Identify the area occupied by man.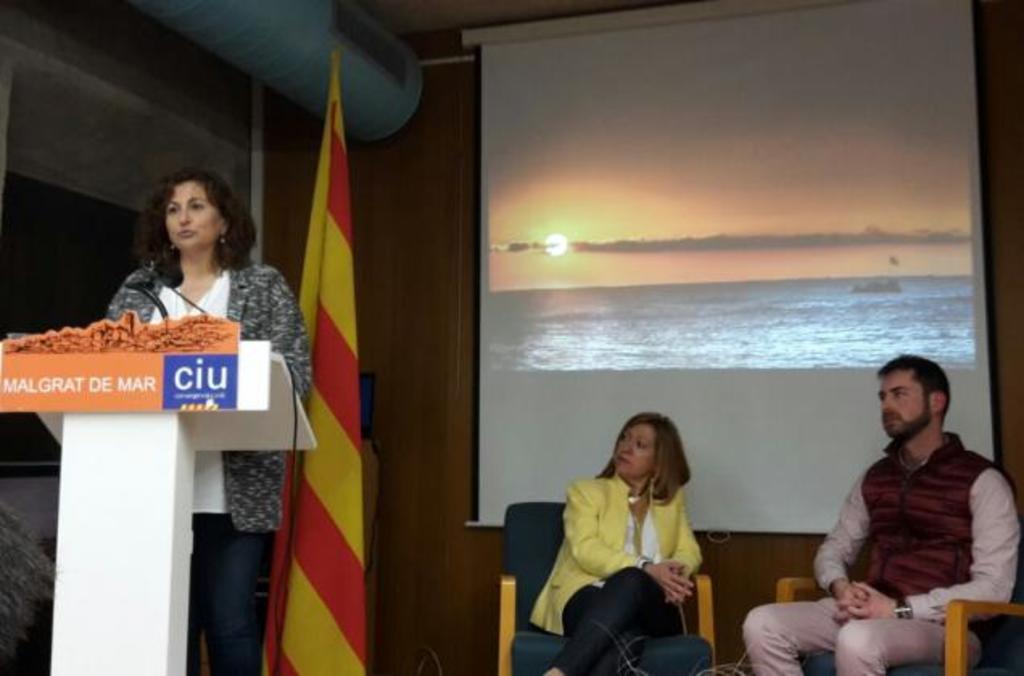
Area: locate(797, 346, 1014, 642).
